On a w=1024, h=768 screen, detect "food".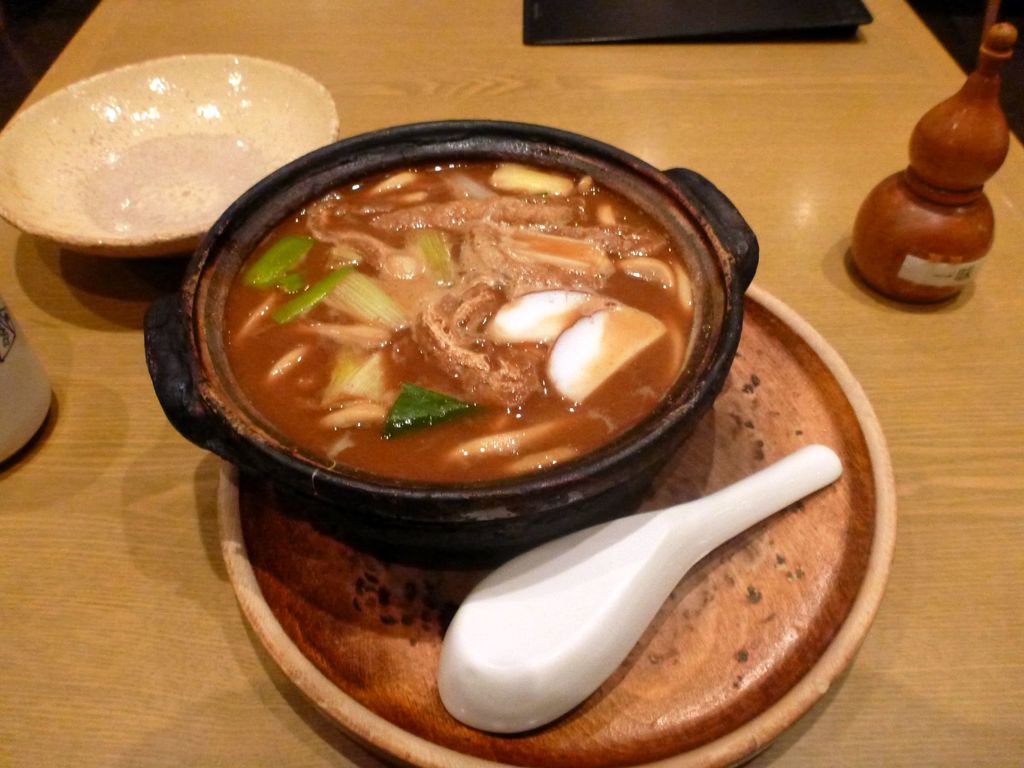
225:161:689:480.
